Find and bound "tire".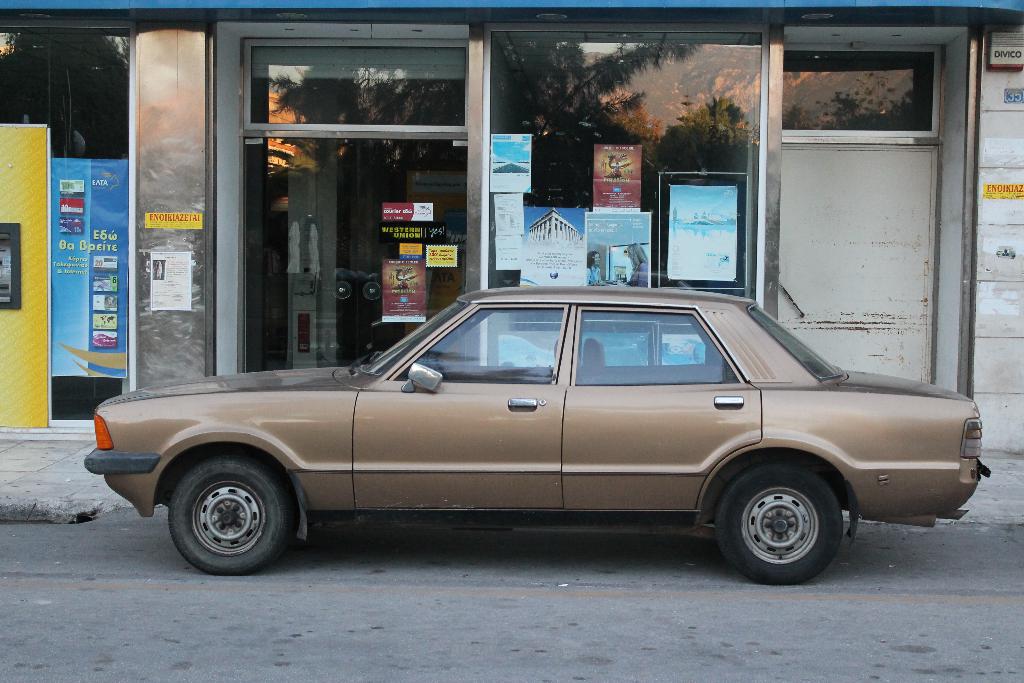
Bound: 716,463,842,584.
